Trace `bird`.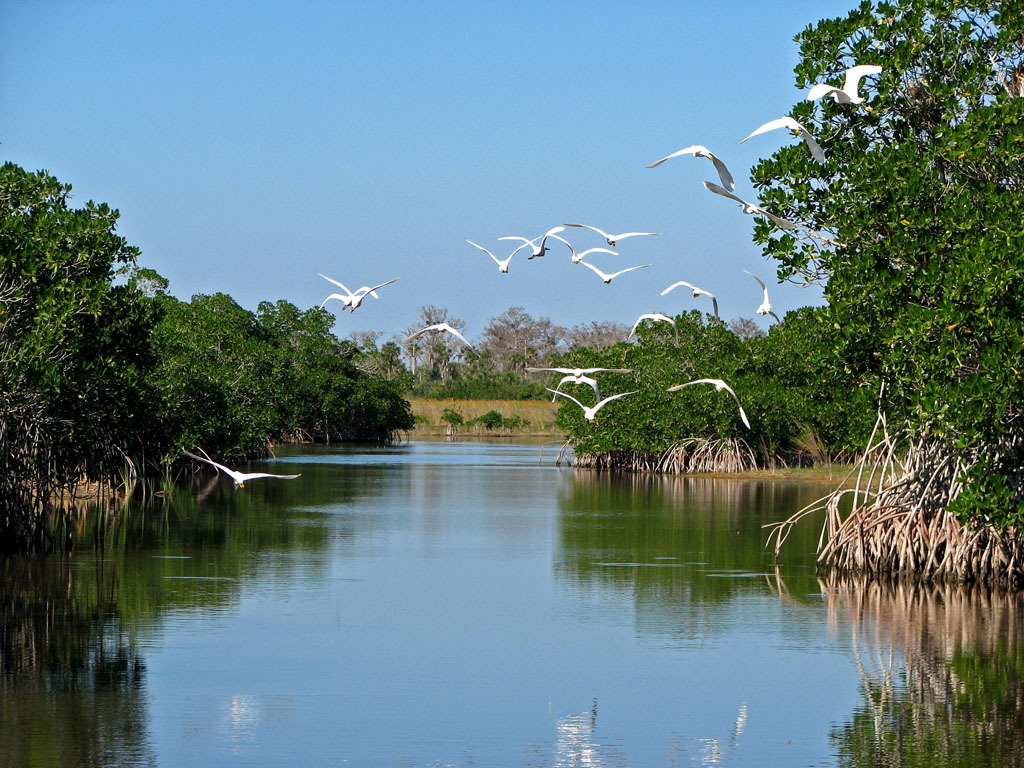
Traced to Rect(304, 261, 387, 323).
